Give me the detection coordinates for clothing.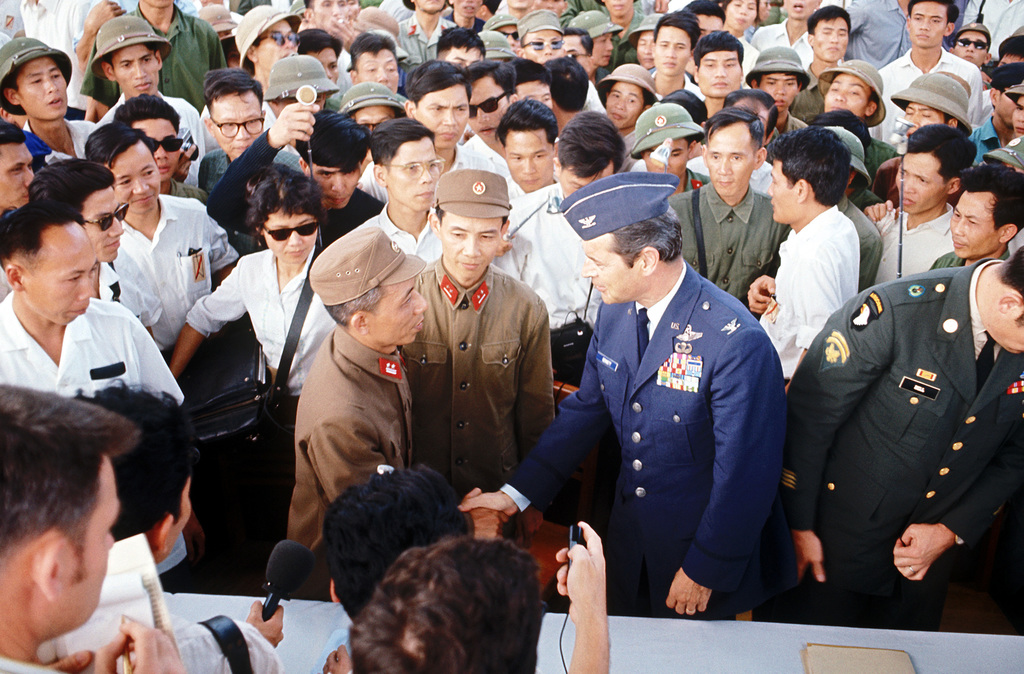
{"left": 0, "top": 0, "right": 11, "bottom": 47}.
